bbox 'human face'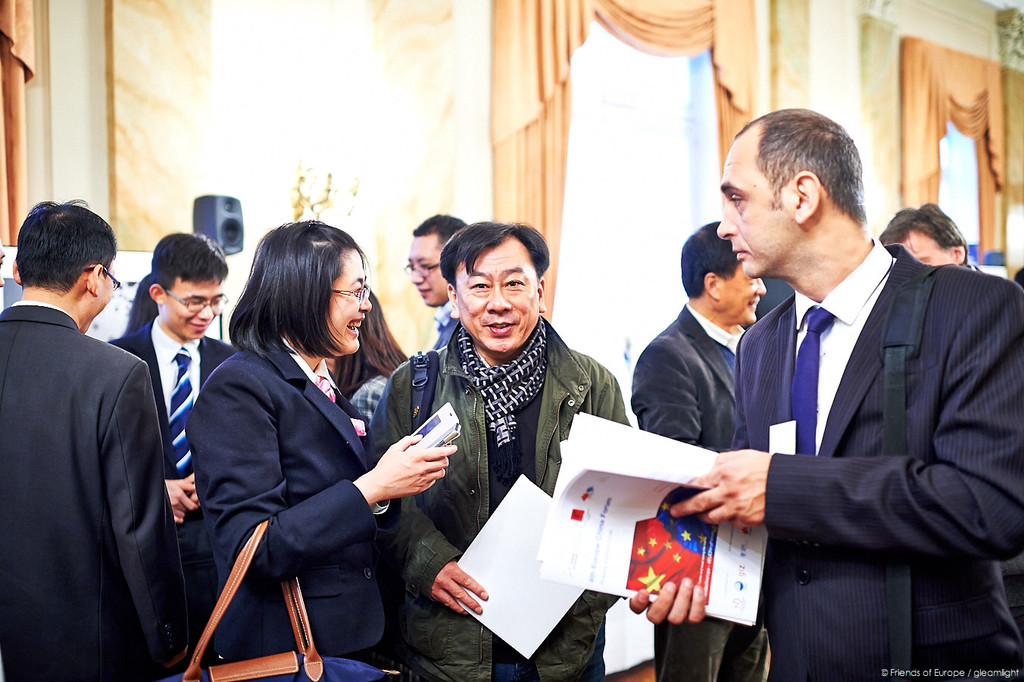
<bbox>455, 249, 542, 351</bbox>
